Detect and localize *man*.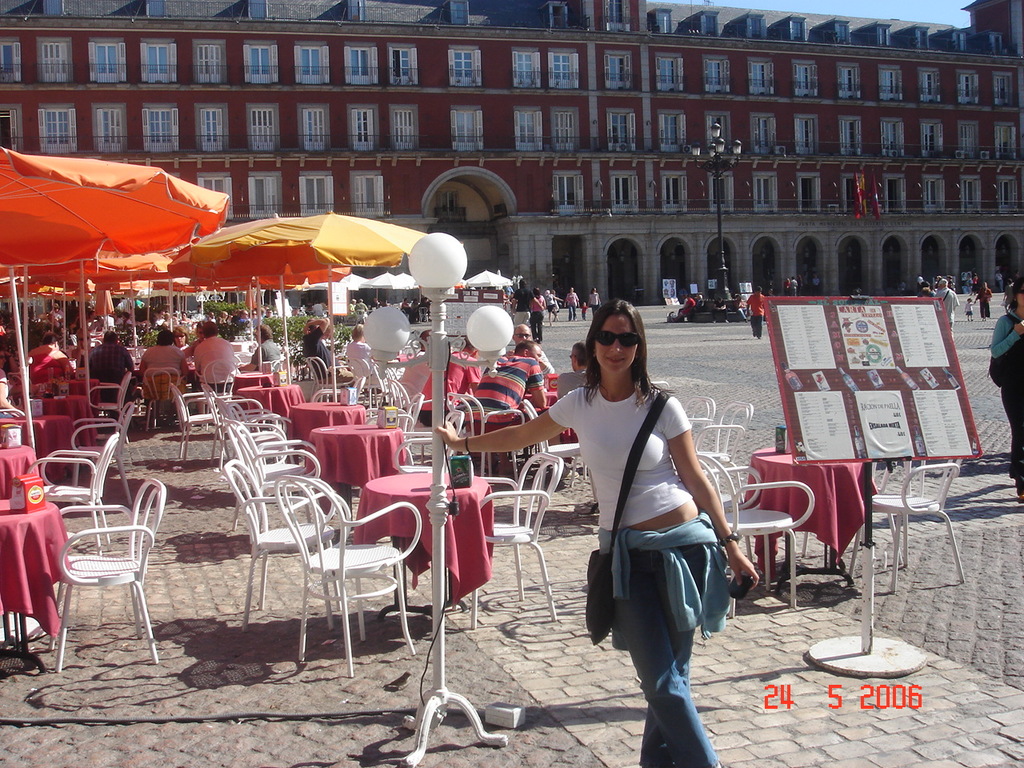
Localized at {"left": 395, "top": 326, "right": 432, "bottom": 401}.
